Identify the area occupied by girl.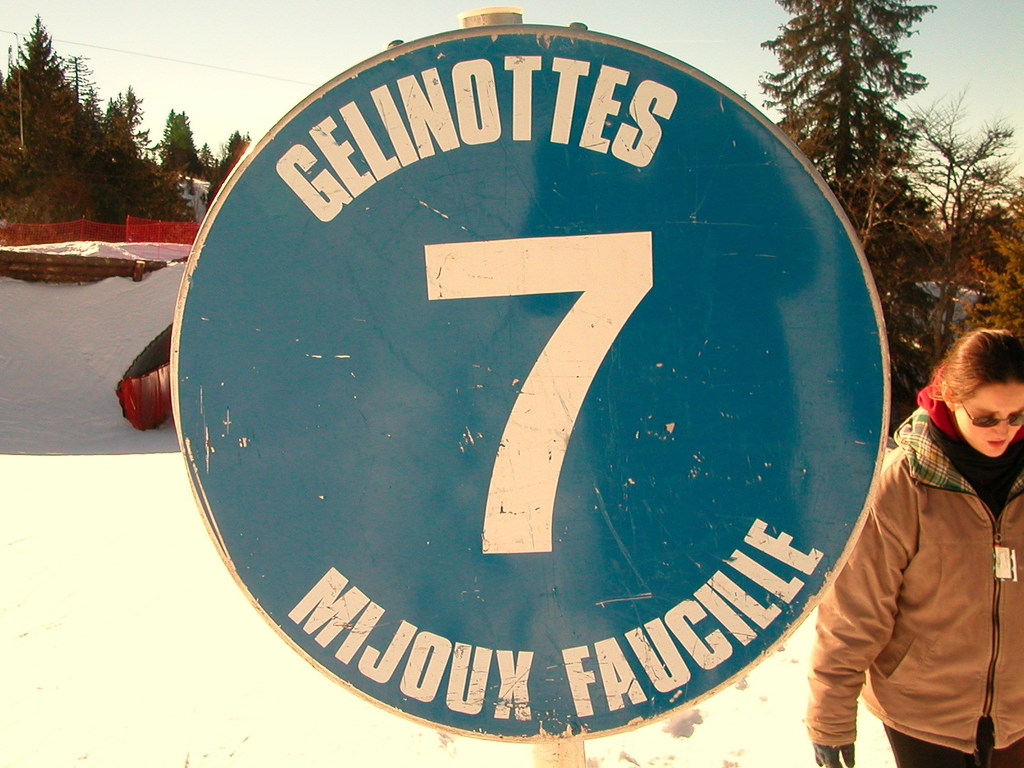
Area: [810, 331, 1023, 767].
